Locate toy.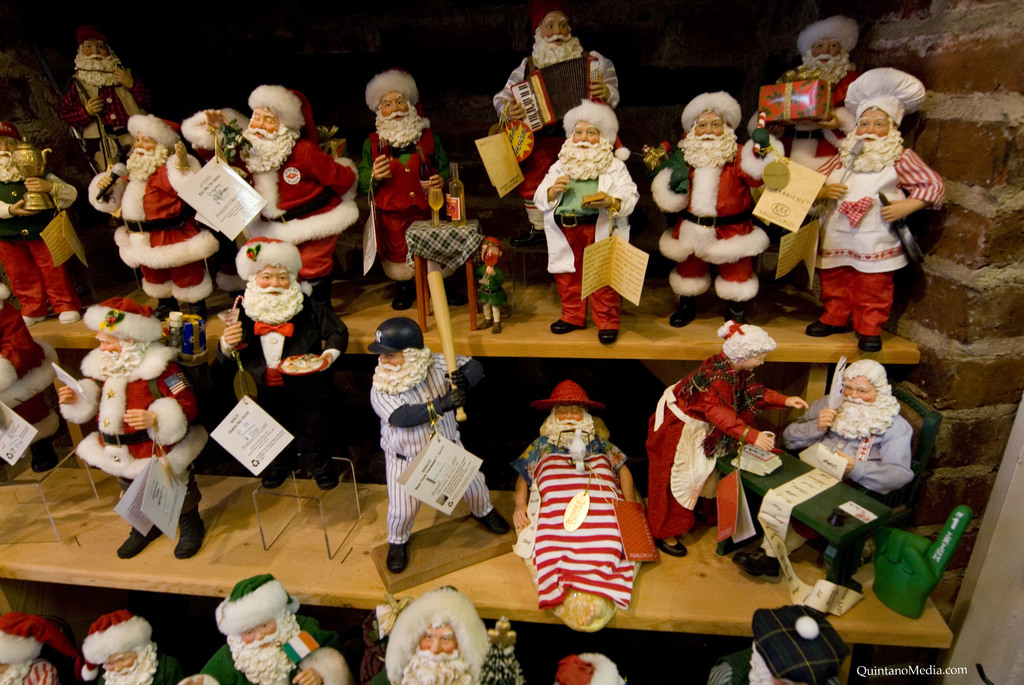
Bounding box: detection(813, 65, 947, 349).
